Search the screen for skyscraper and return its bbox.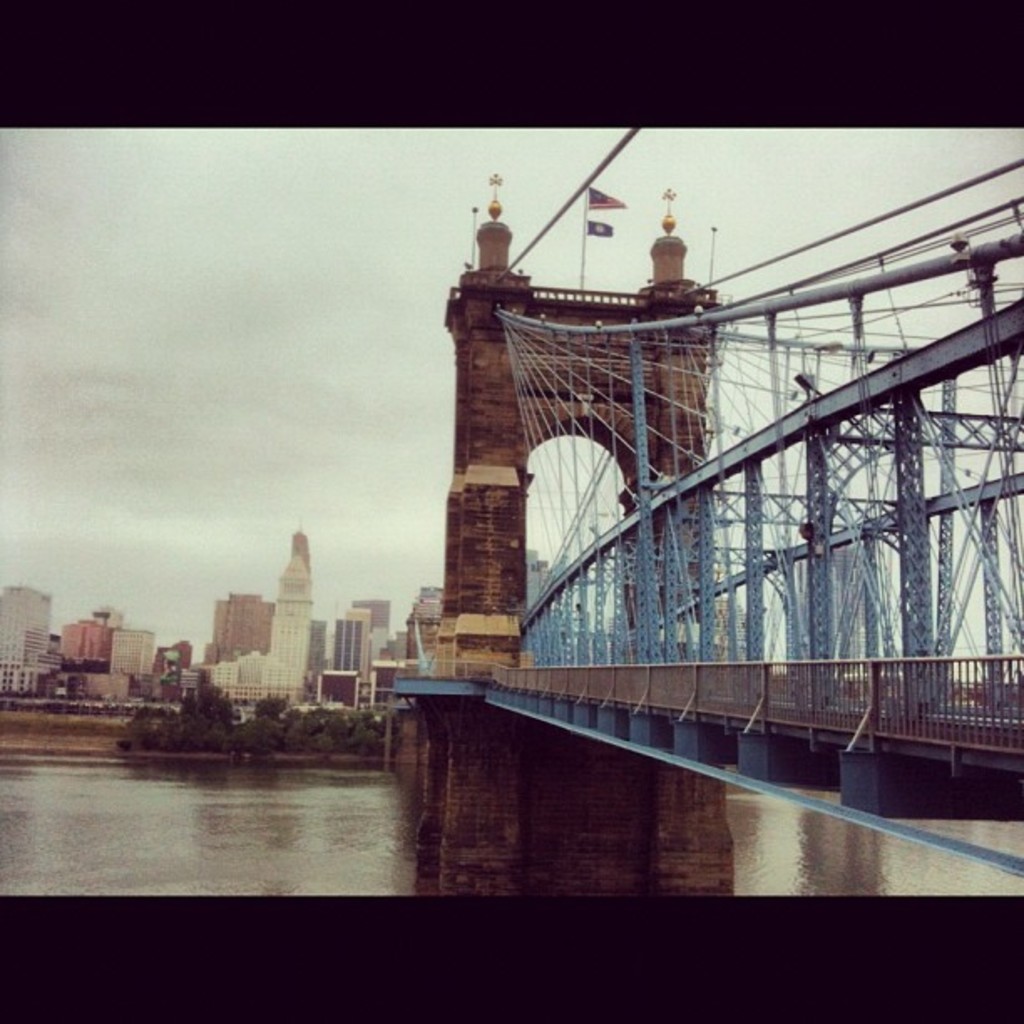
Found: pyautogui.locateOnScreen(487, 174, 755, 659).
